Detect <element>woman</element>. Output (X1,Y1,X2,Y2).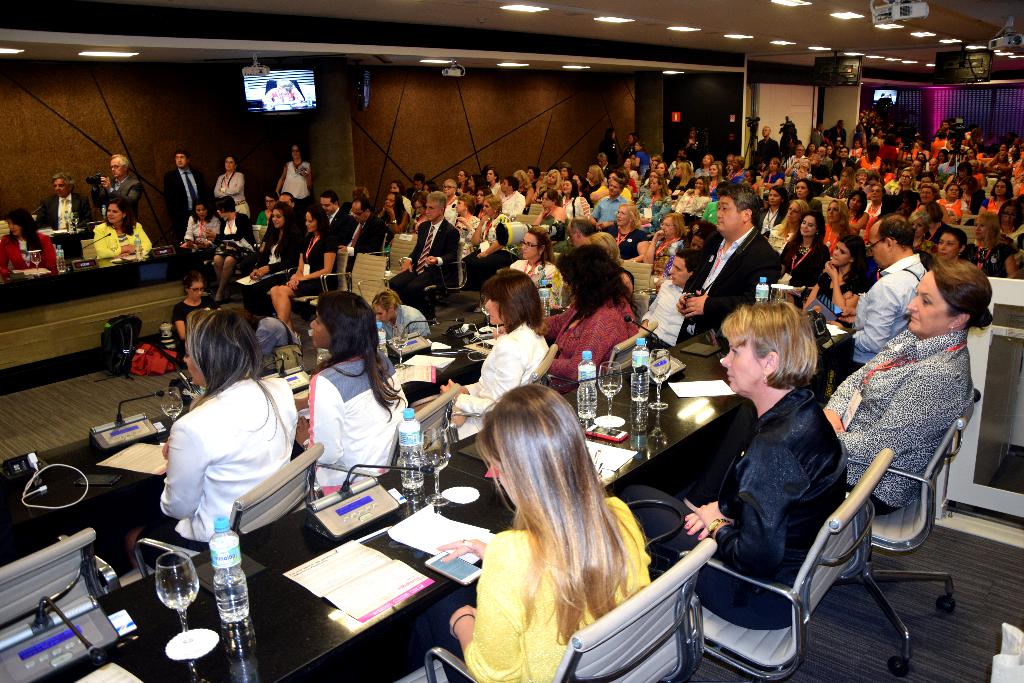
(992,197,1023,247).
